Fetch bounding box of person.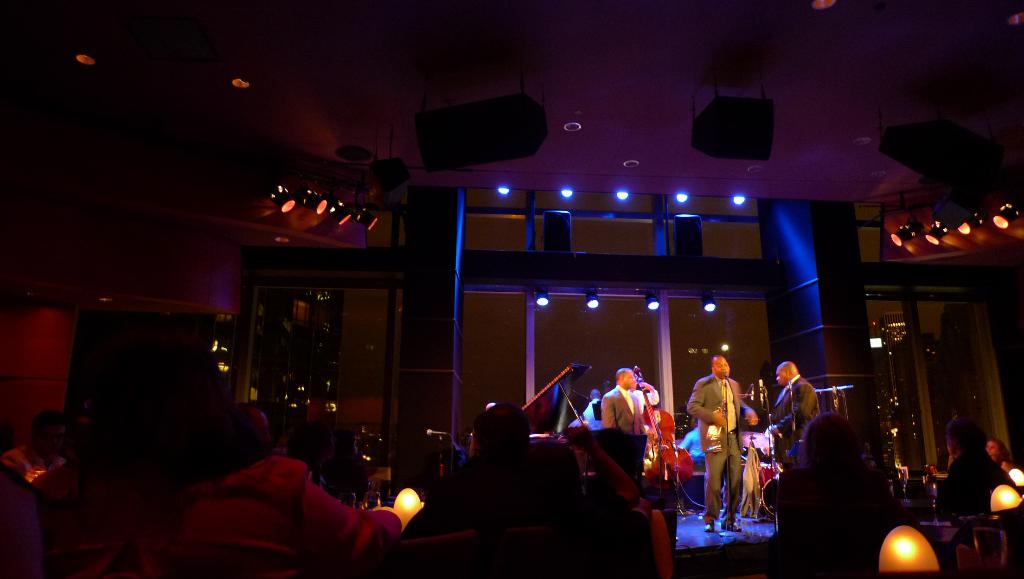
Bbox: x1=675 y1=350 x2=758 y2=525.
